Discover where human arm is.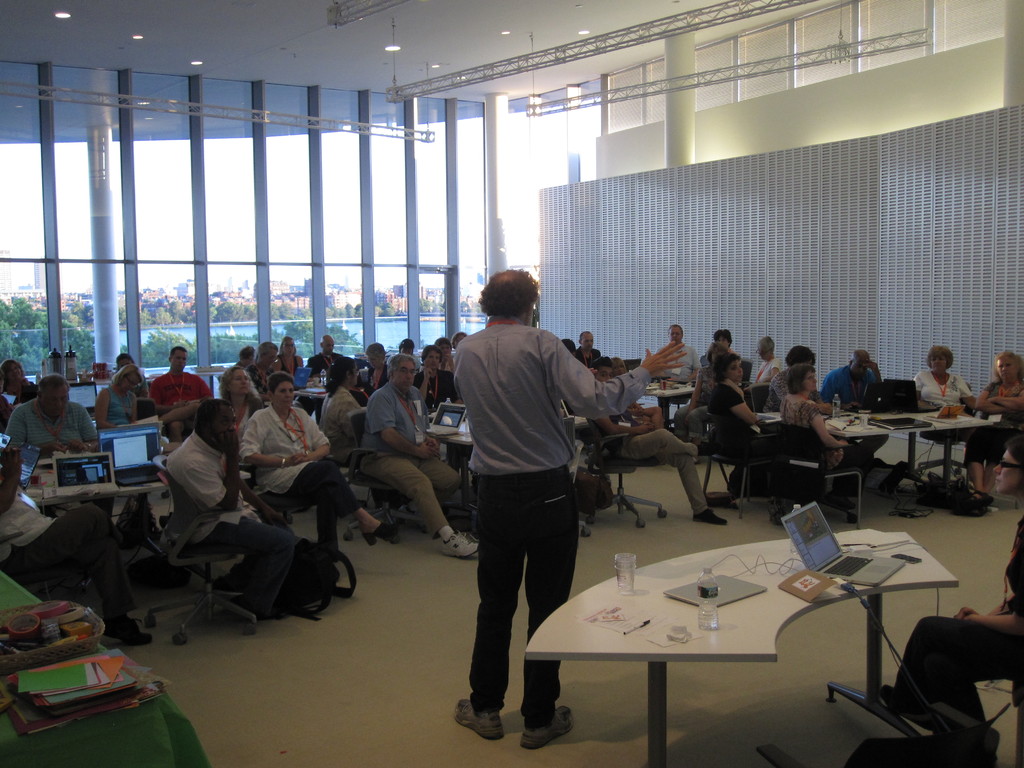
Discovered at [x1=384, y1=389, x2=428, y2=474].
